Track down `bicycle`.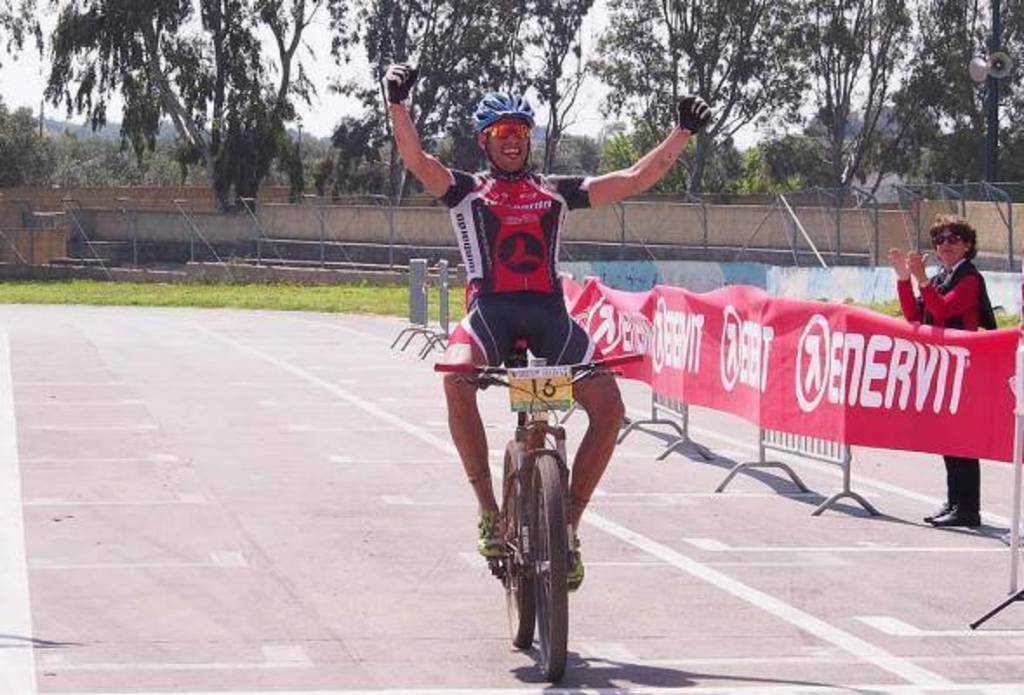
Tracked to (x1=454, y1=330, x2=631, y2=674).
